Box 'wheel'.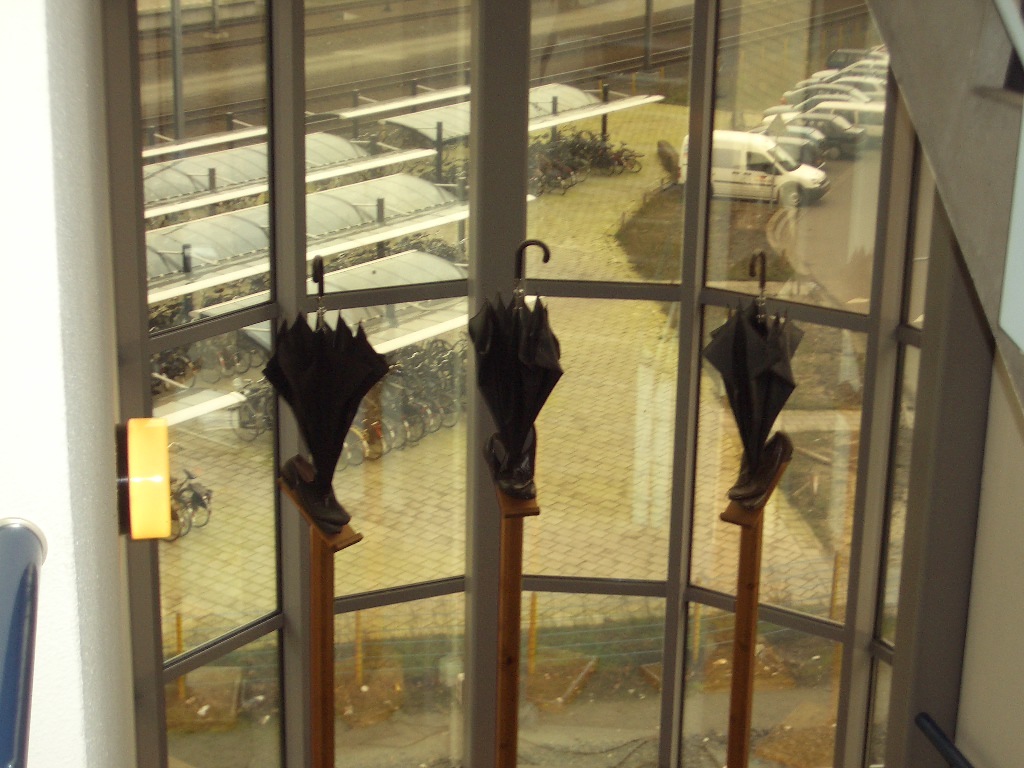
[161,512,183,544].
